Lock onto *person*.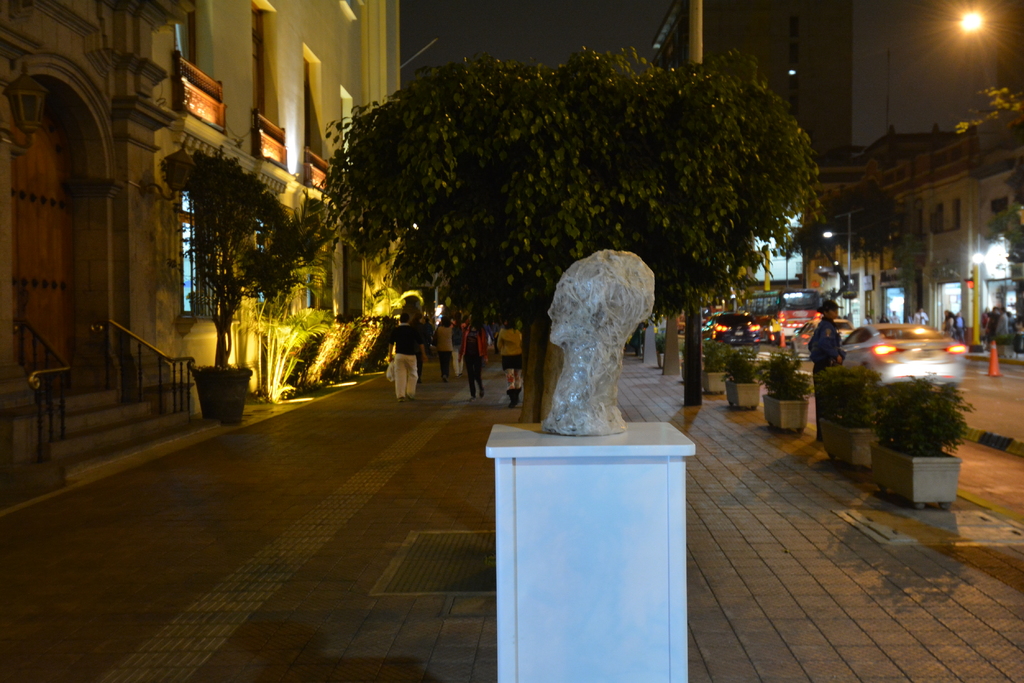
Locked: crop(382, 293, 426, 416).
